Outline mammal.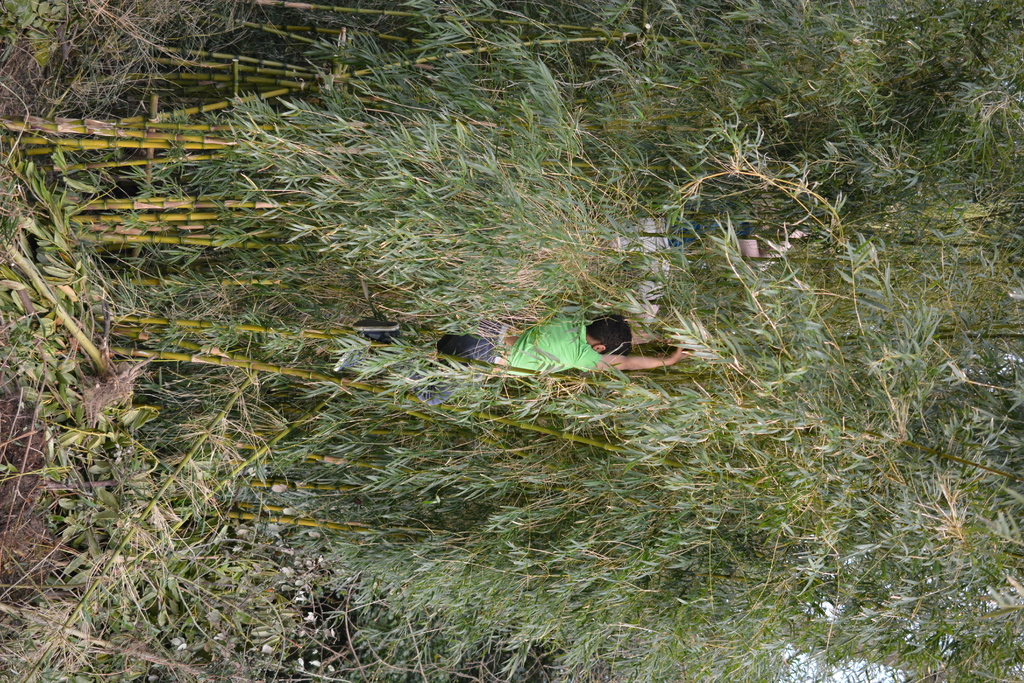
Outline: Rect(328, 311, 692, 405).
